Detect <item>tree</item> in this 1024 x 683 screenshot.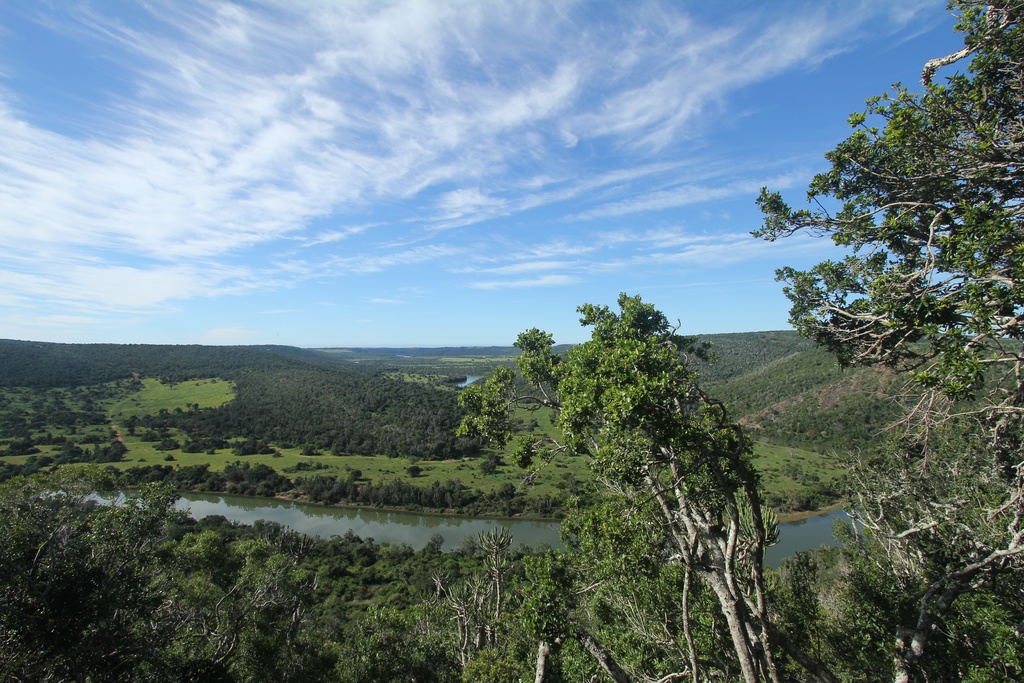
Detection: {"x1": 748, "y1": 0, "x2": 1023, "y2": 682}.
